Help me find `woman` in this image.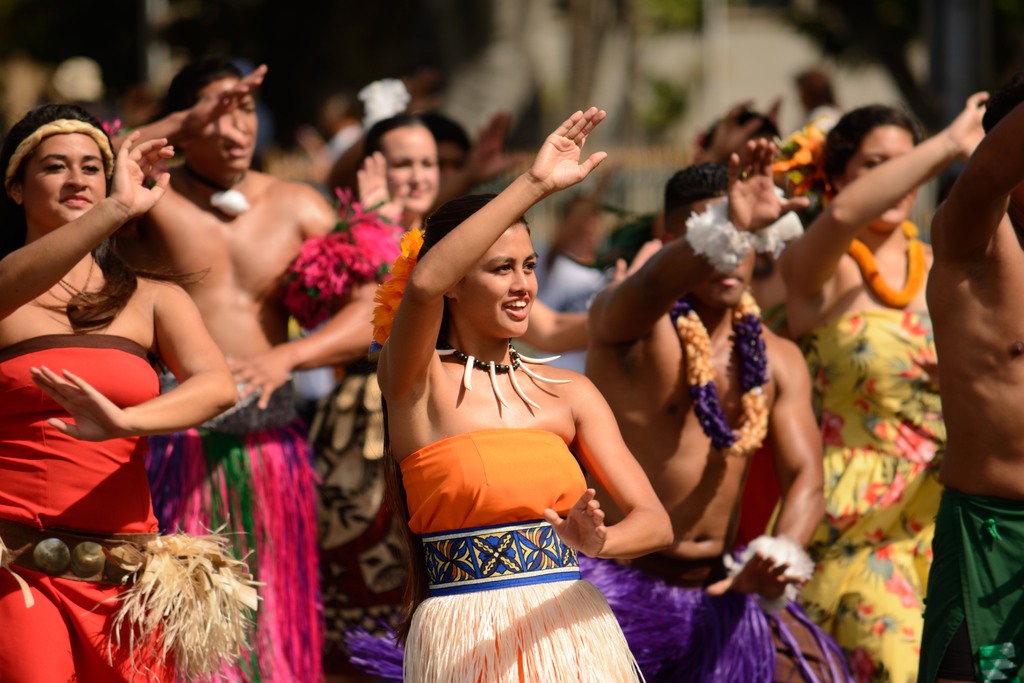
Found it: (304, 117, 446, 680).
